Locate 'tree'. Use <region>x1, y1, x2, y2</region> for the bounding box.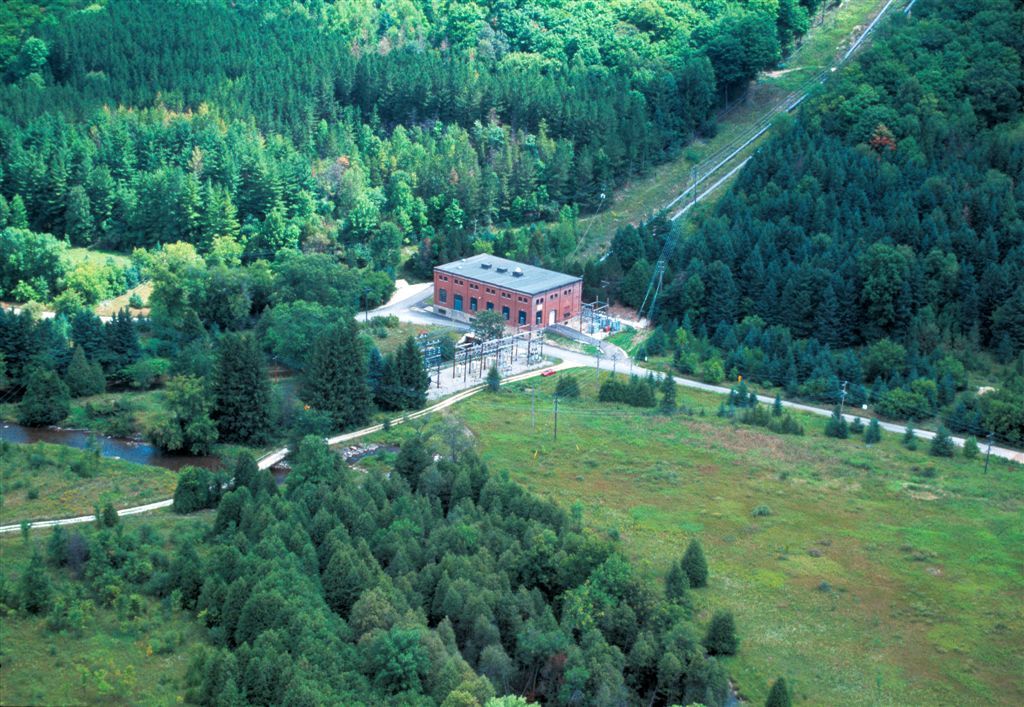
<region>680, 618, 709, 654</region>.
